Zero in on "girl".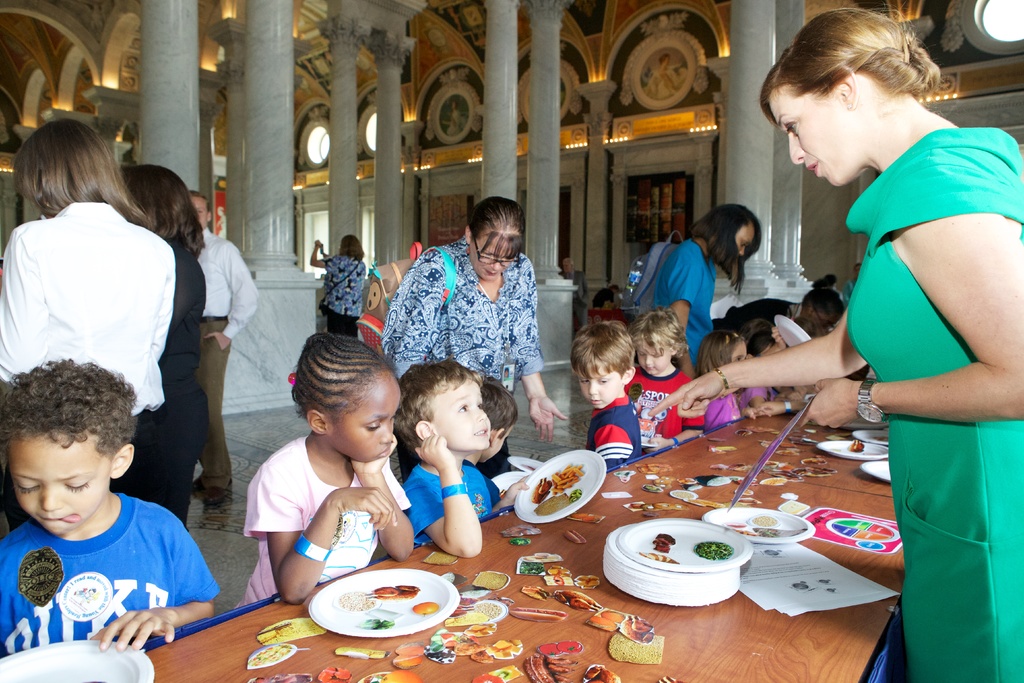
Zeroed in: (left=239, top=336, right=412, bottom=604).
